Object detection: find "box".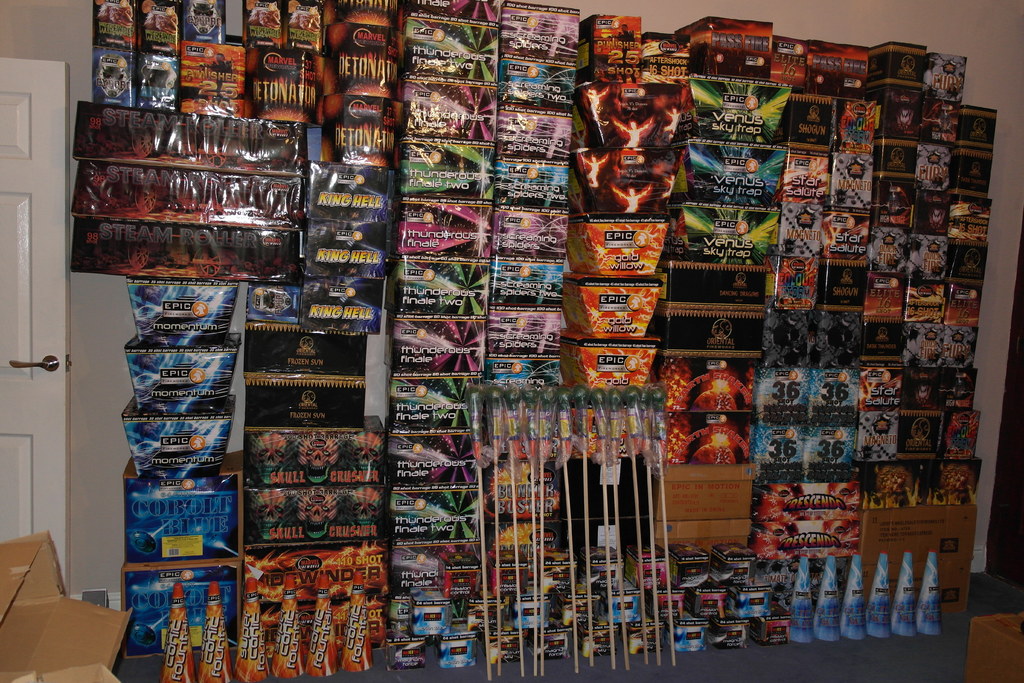
{"left": 141, "top": 0, "right": 184, "bottom": 53}.
